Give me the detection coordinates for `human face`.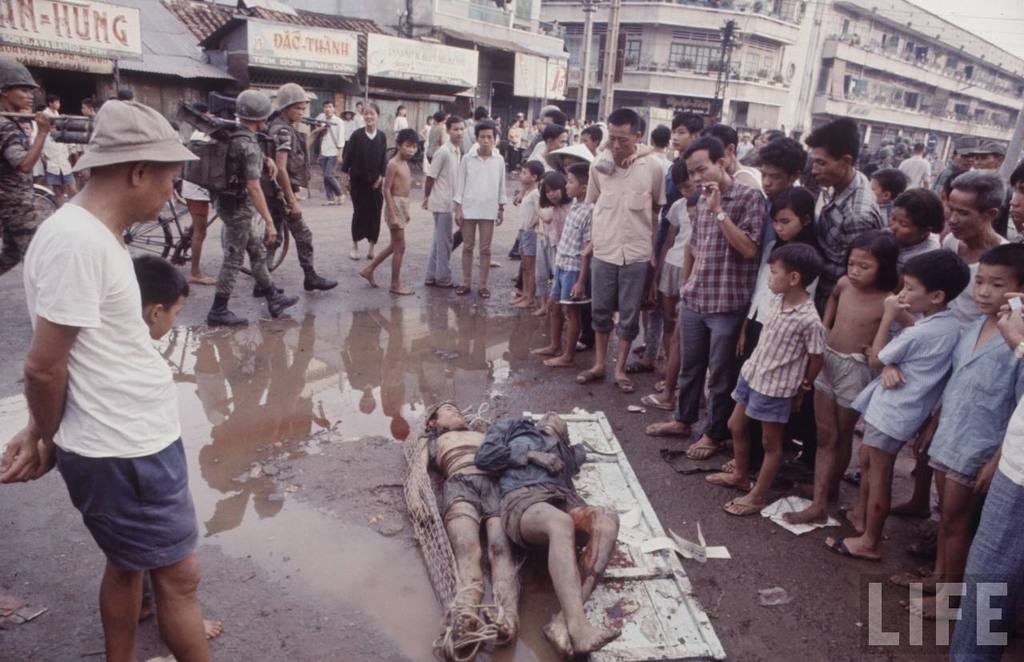
x1=846 y1=246 x2=877 y2=286.
